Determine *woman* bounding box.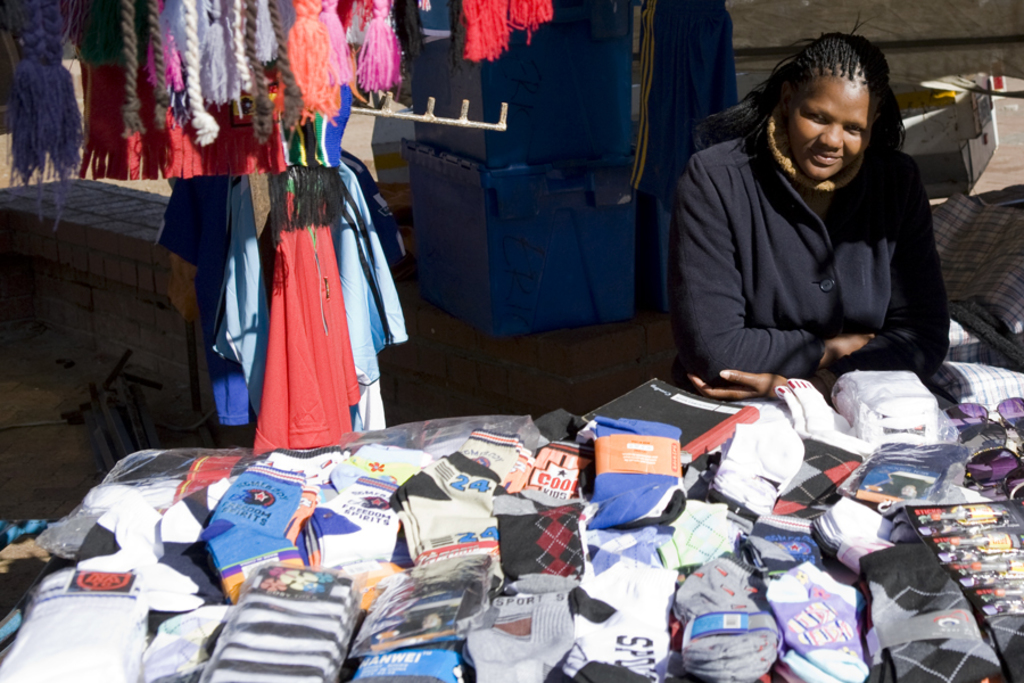
Determined: detection(680, 9, 955, 429).
